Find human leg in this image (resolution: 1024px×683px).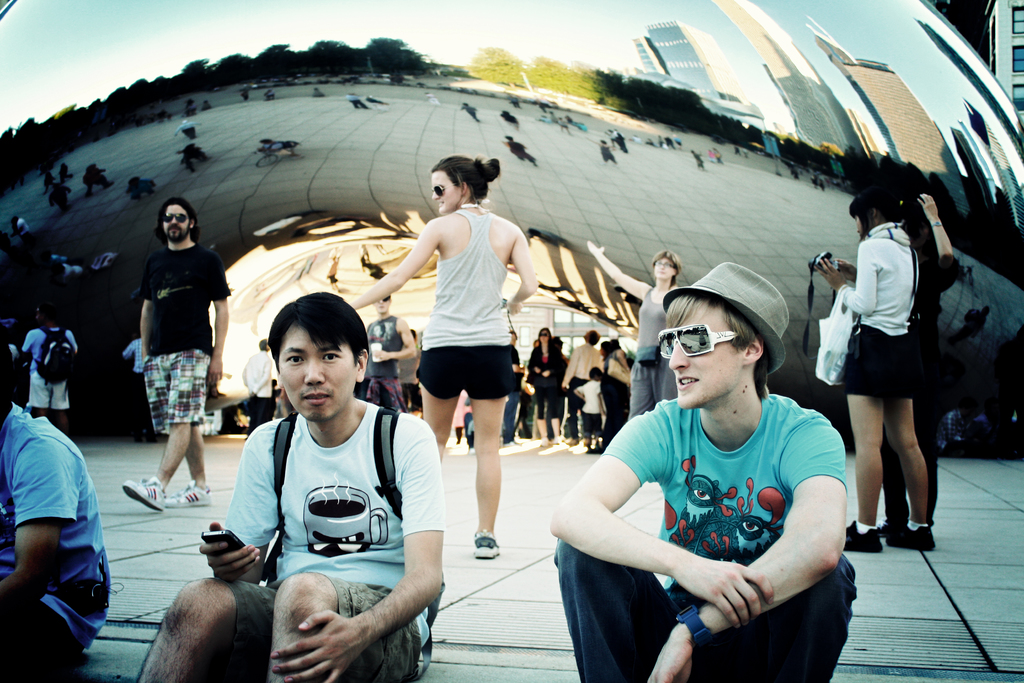
653 349 679 403.
